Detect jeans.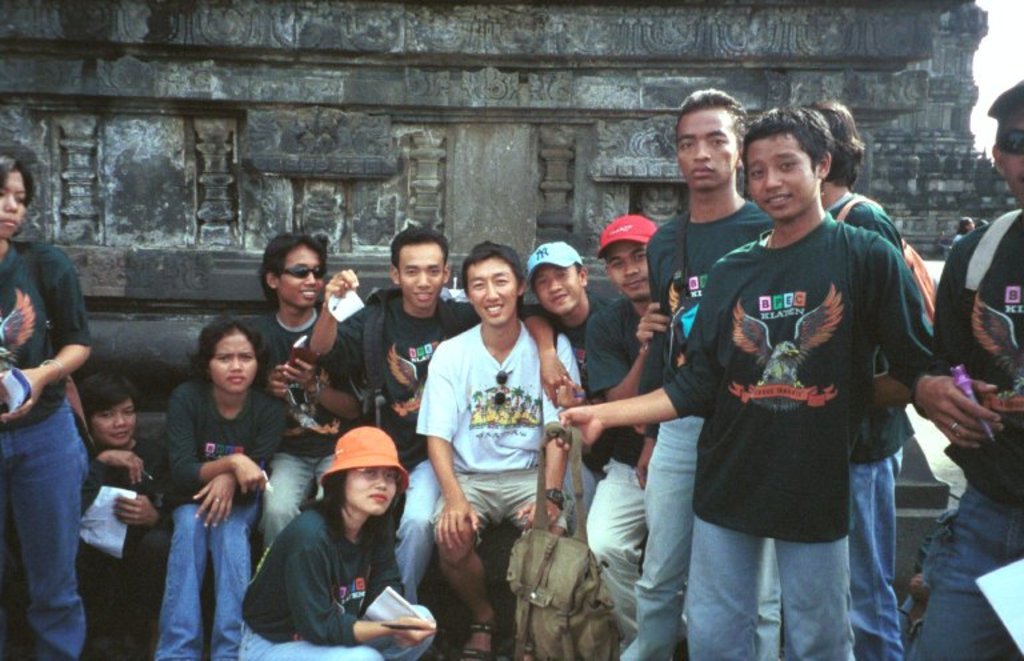
Detected at [left=691, top=512, right=857, bottom=660].
